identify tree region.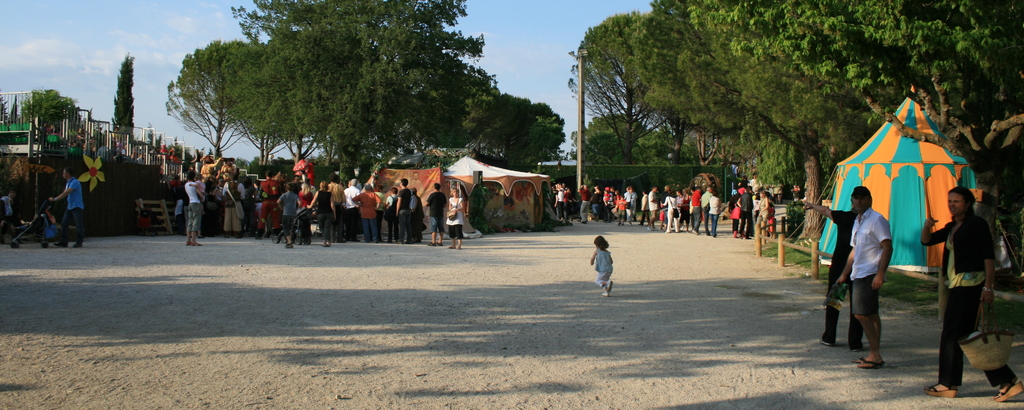
Region: BBox(18, 89, 86, 124).
